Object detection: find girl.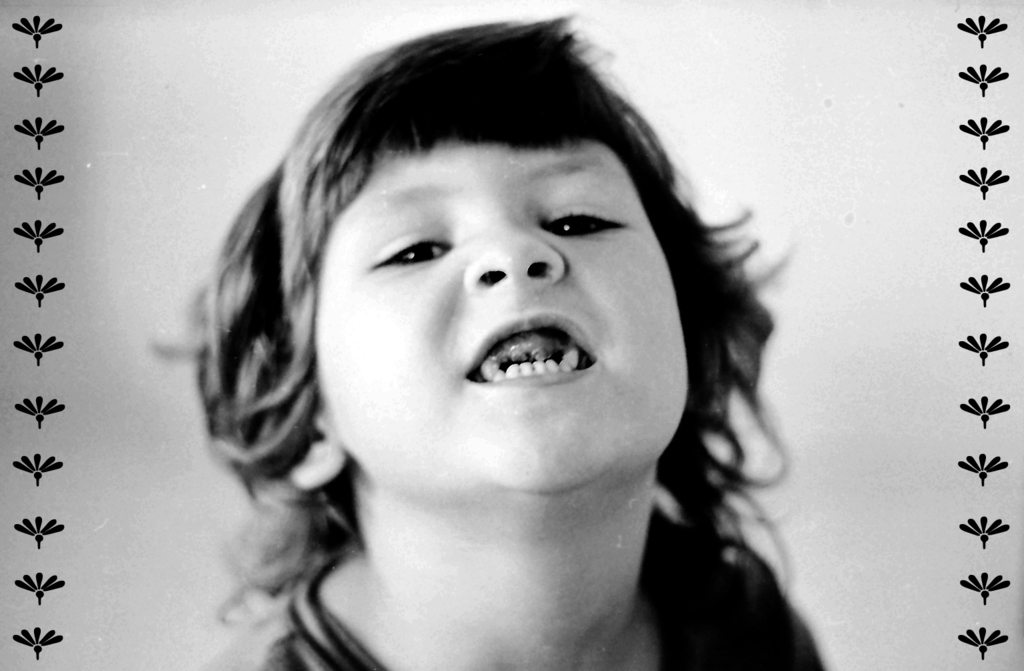
(x1=157, y1=11, x2=828, y2=670).
